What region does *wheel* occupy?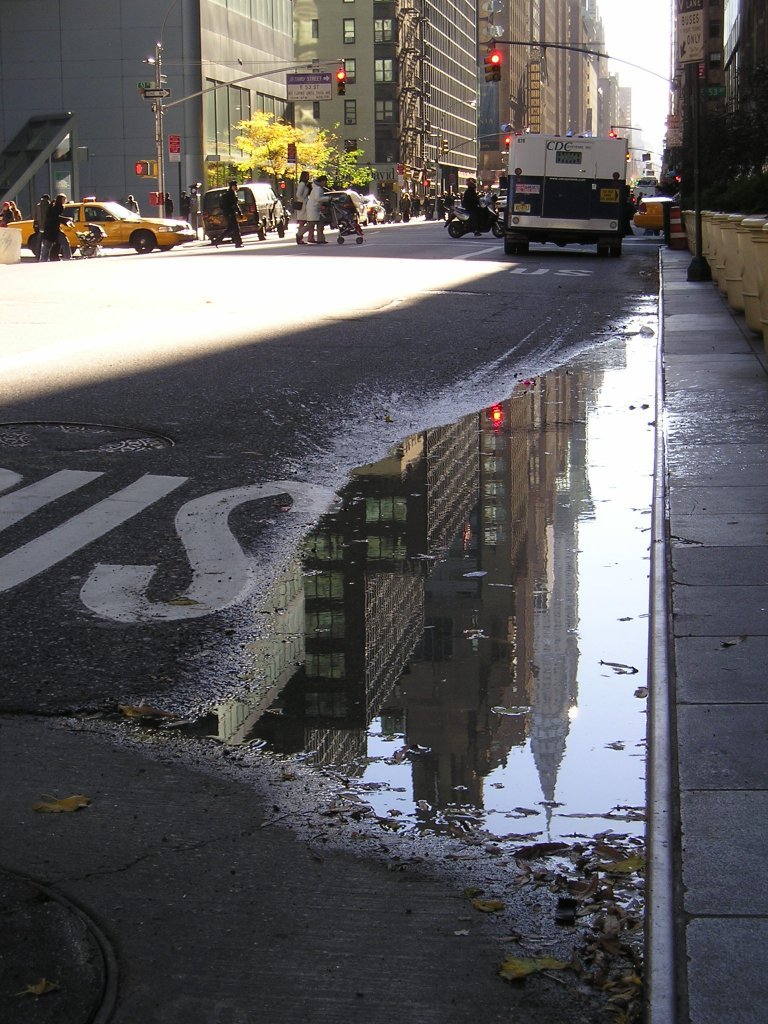
detection(135, 241, 149, 253).
